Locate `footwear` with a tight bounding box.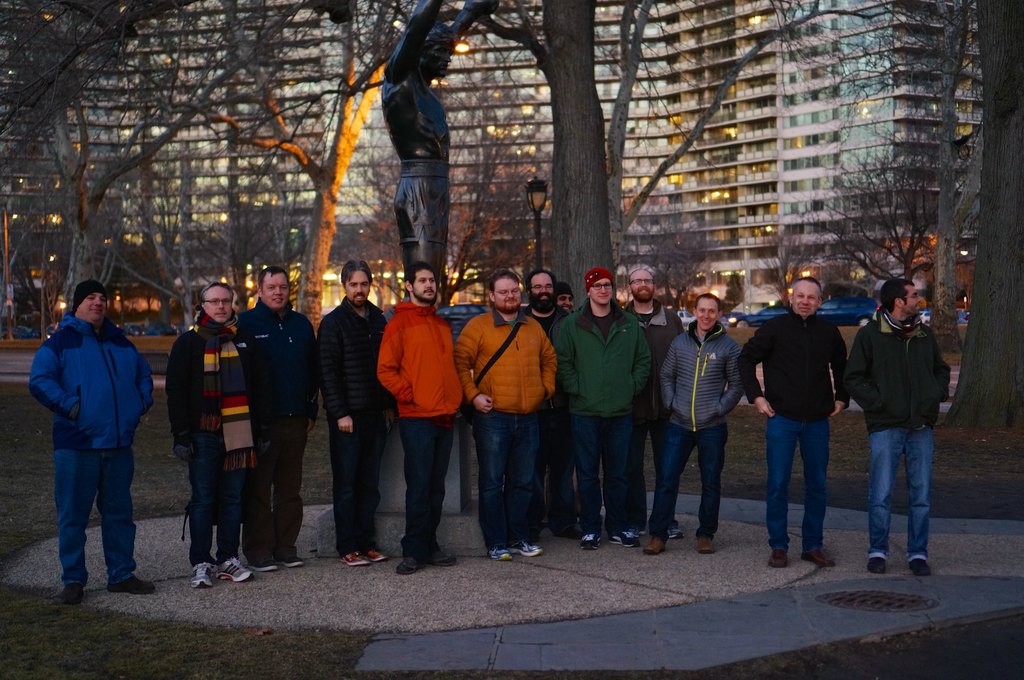
pyautogui.locateOnScreen(424, 550, 454, 569).
